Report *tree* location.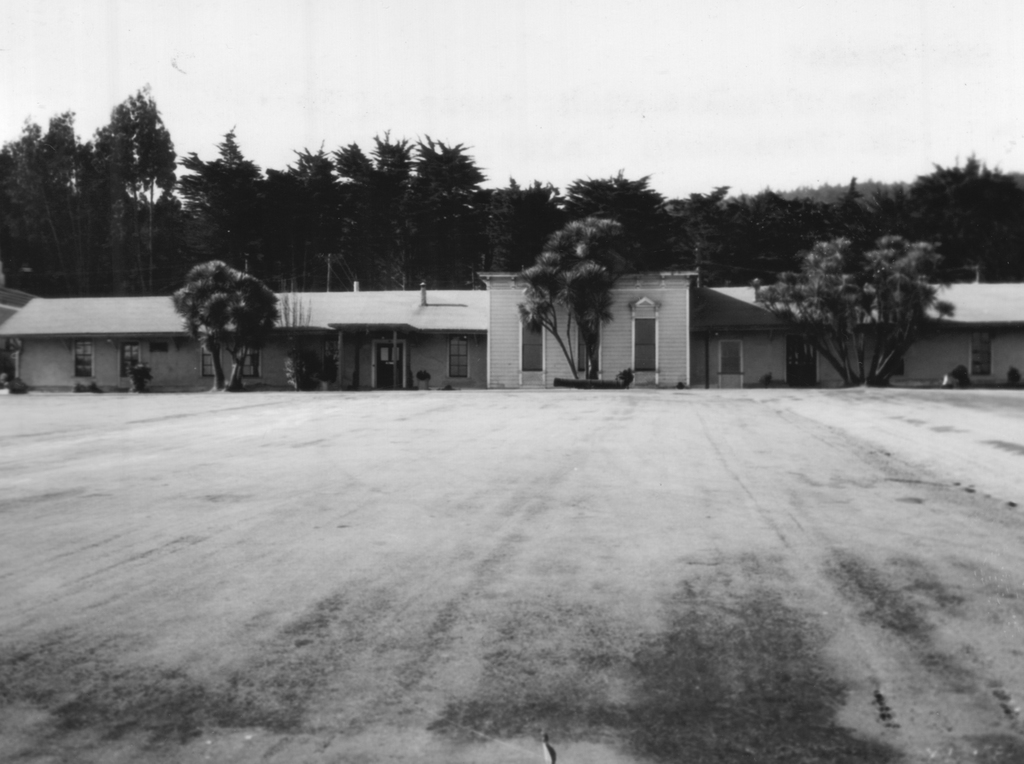
Report: left=222, top=268, right=283, bottom=392.
